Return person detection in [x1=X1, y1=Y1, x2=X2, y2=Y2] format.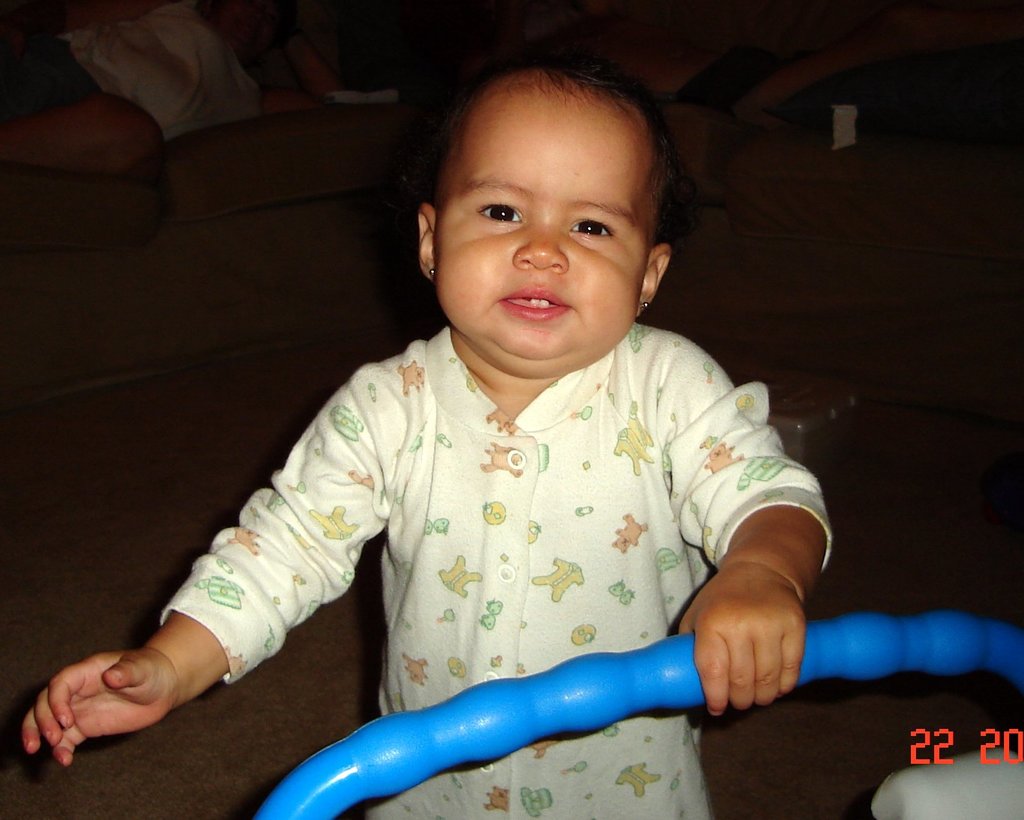
[x1=17, y1=56, x2=834, y2=819].
